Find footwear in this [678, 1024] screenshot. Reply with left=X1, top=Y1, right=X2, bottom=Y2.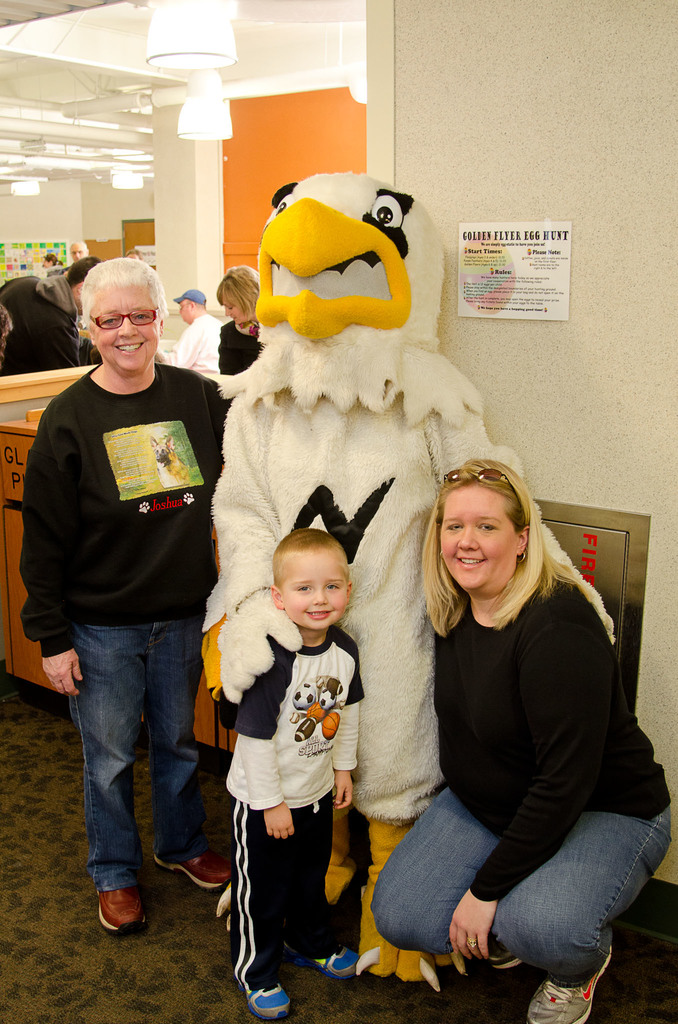
left=486, top=945, right=521, bottom=968.
